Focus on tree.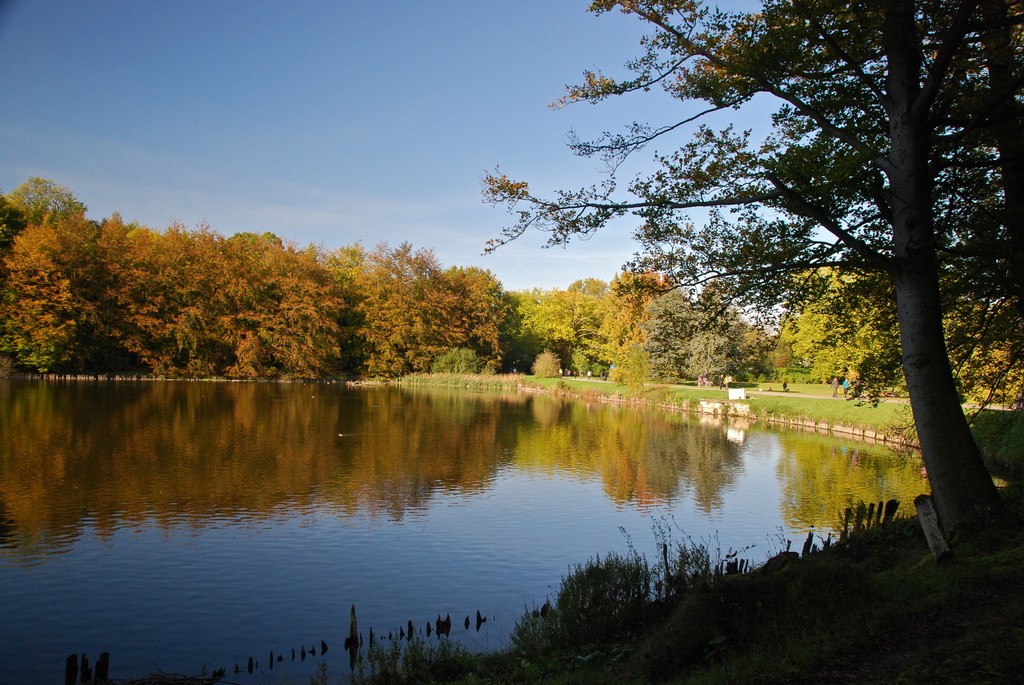
Focused at locate(774, 256, 899, 405).
